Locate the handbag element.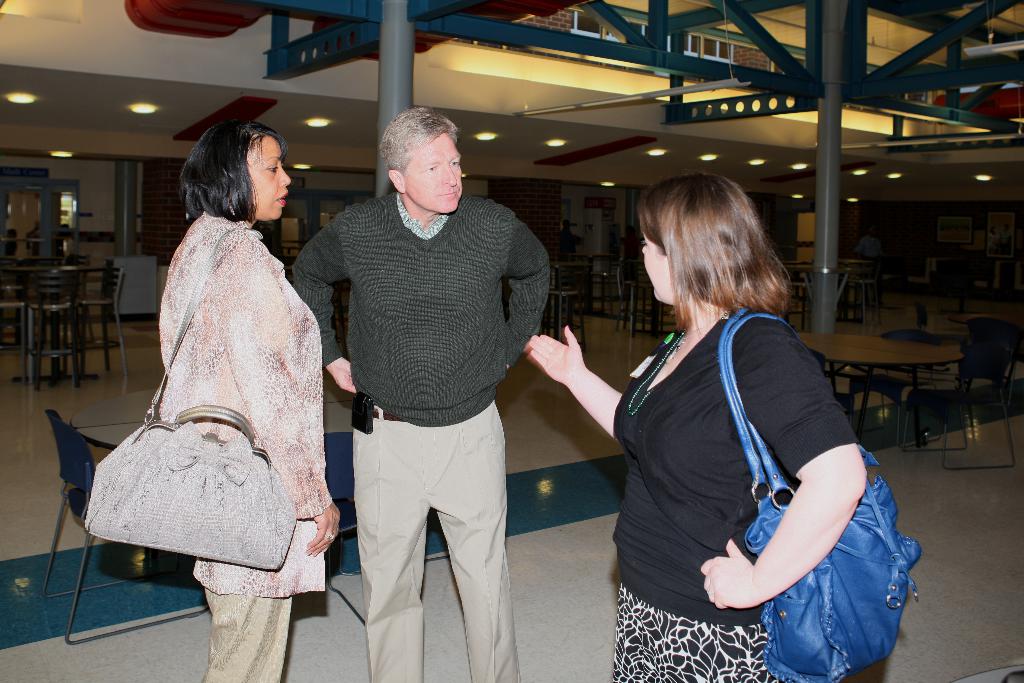
Element bbox: (81,225,297,572).
